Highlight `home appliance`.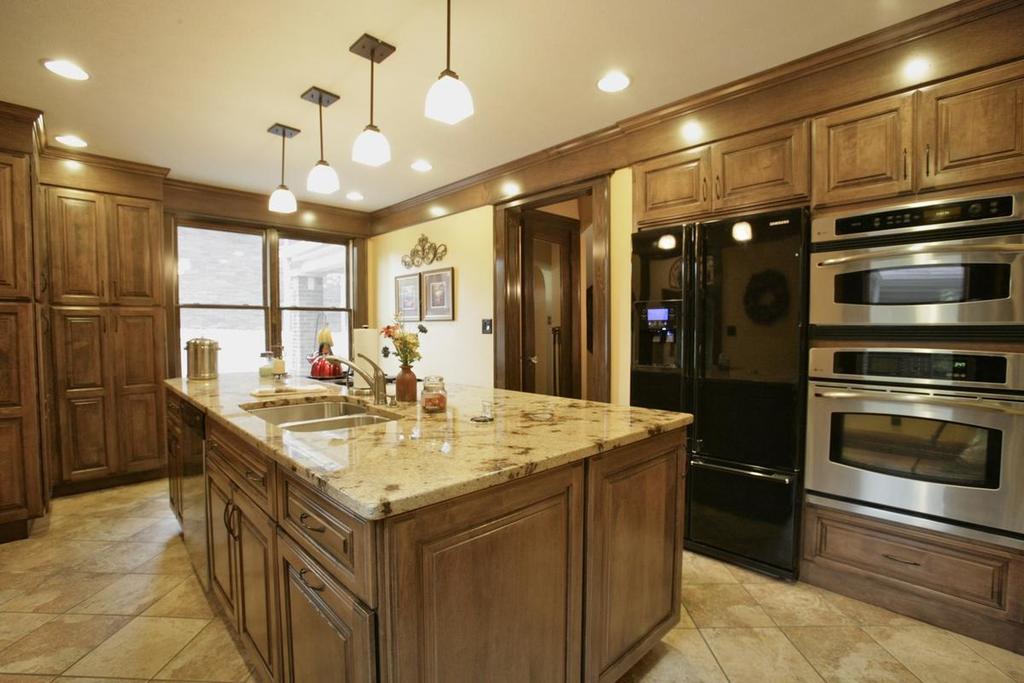
Highlighted region: {"x1": 782, "y1": 352, "x2": 1023, "y2": 540}.
